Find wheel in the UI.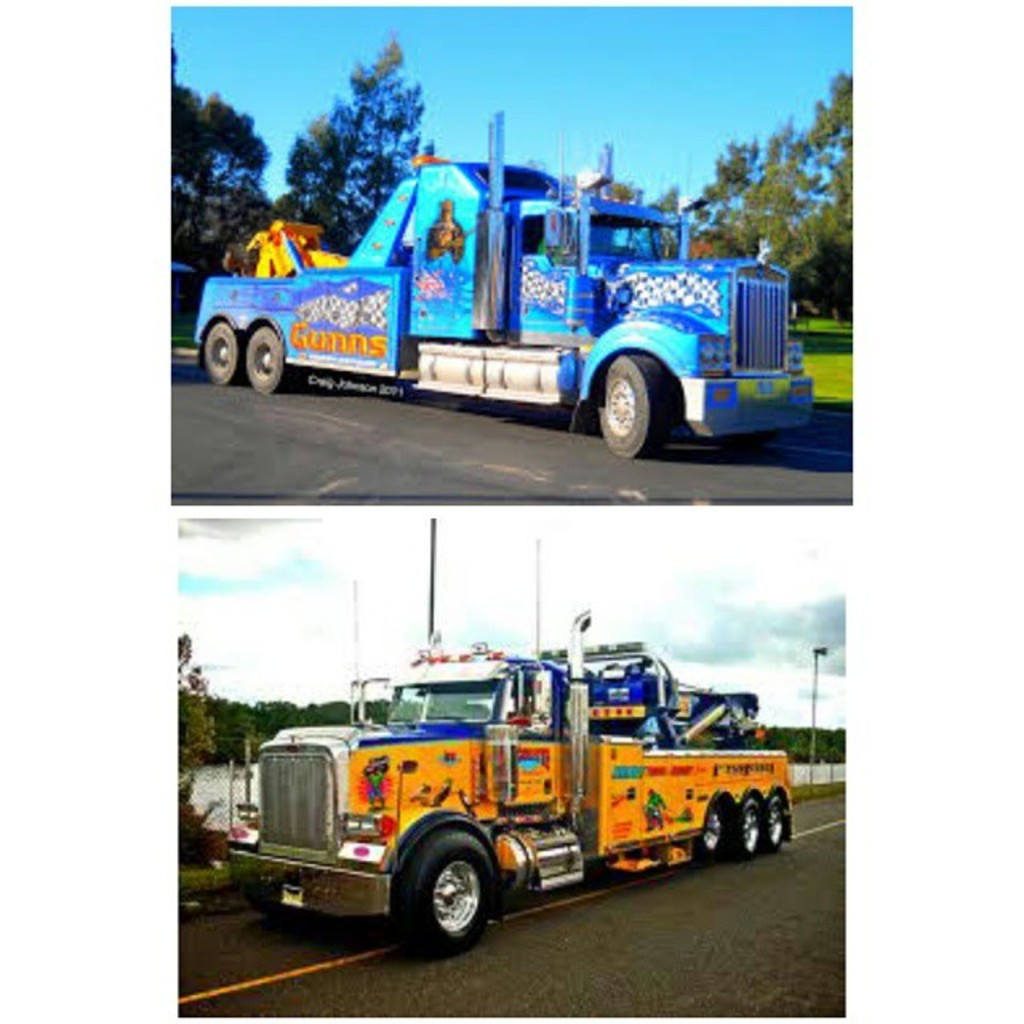
UI element at bbox=[200, 320, 245, 384].
